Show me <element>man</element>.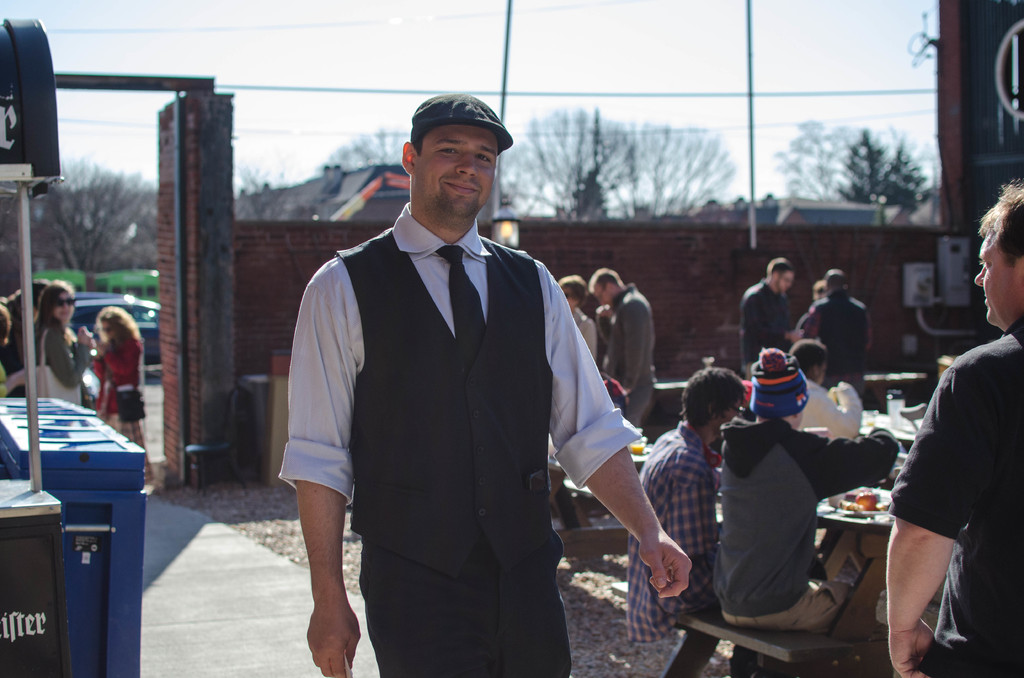
<element>man</element> is here: (801, 266, 874, 391).
